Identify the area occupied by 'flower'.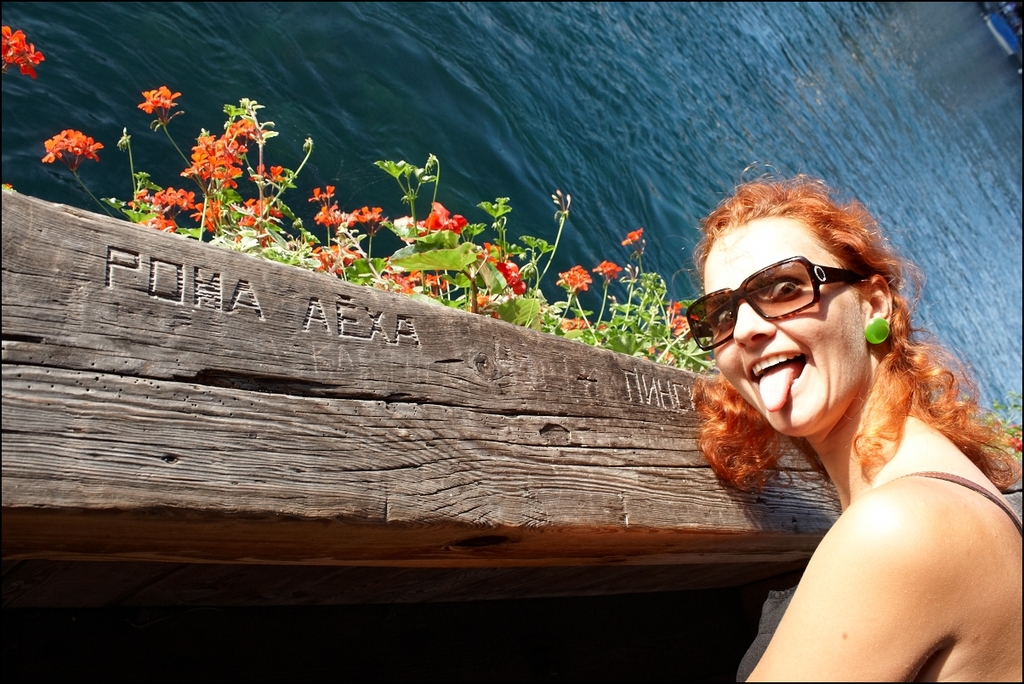
Area: <box>594,259,620,278</box>.
